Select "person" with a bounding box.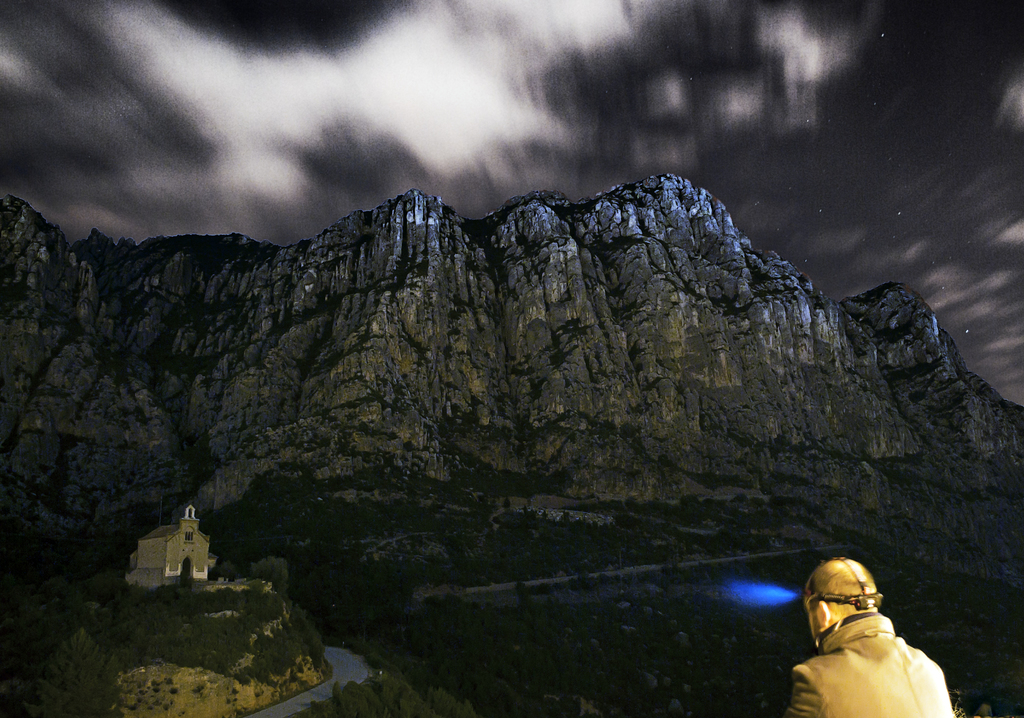
797 559 957 717.
